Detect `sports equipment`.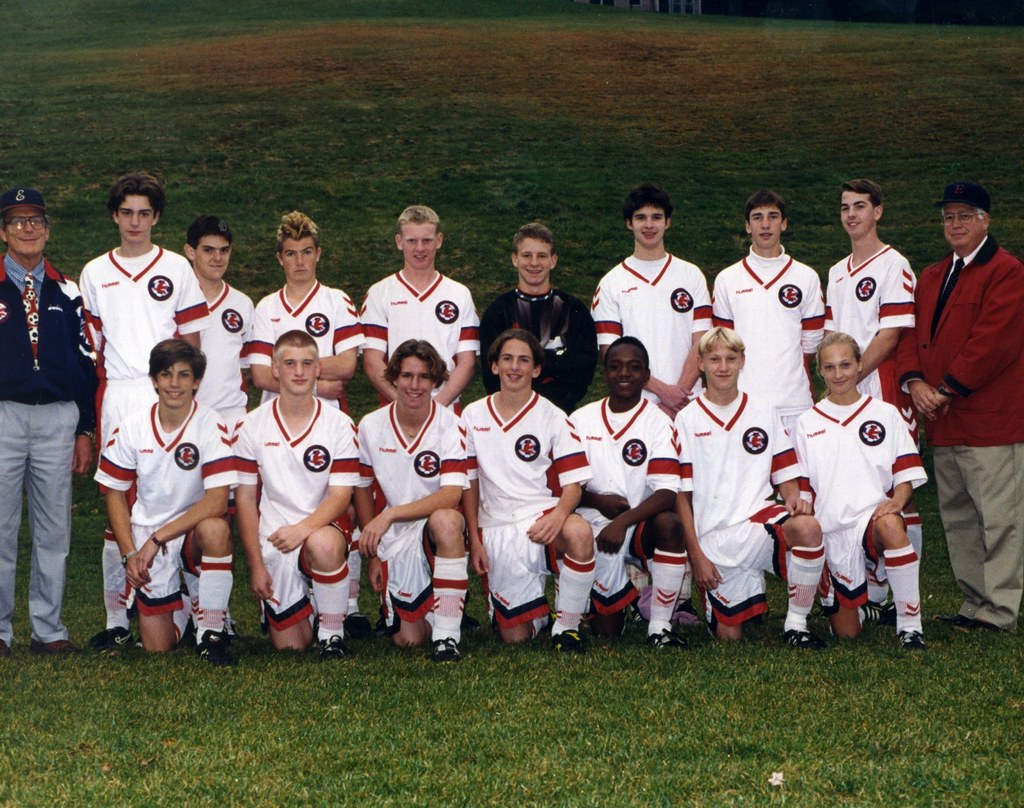
Detected at bbox=[650, 620, 696, 649].
